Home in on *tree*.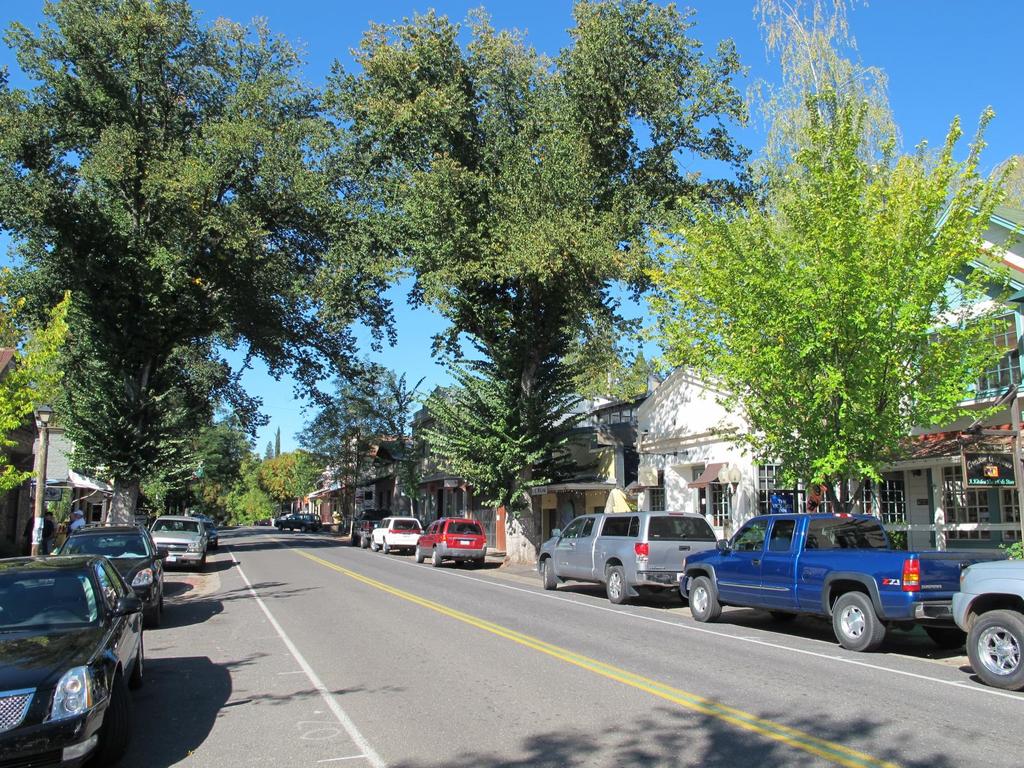
Homed in at <box>321,0,748,569</box>.
